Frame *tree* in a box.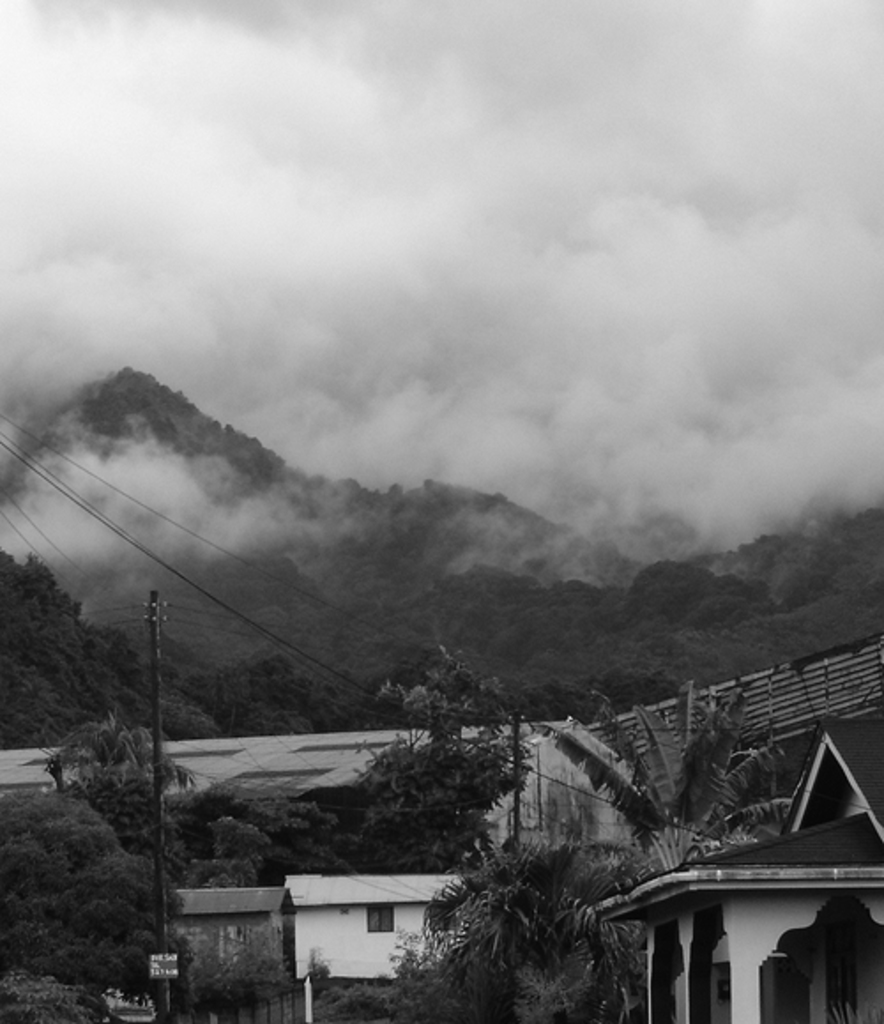
{"left": 180, "top": 775, "right": 278, "bottom": 906}.
